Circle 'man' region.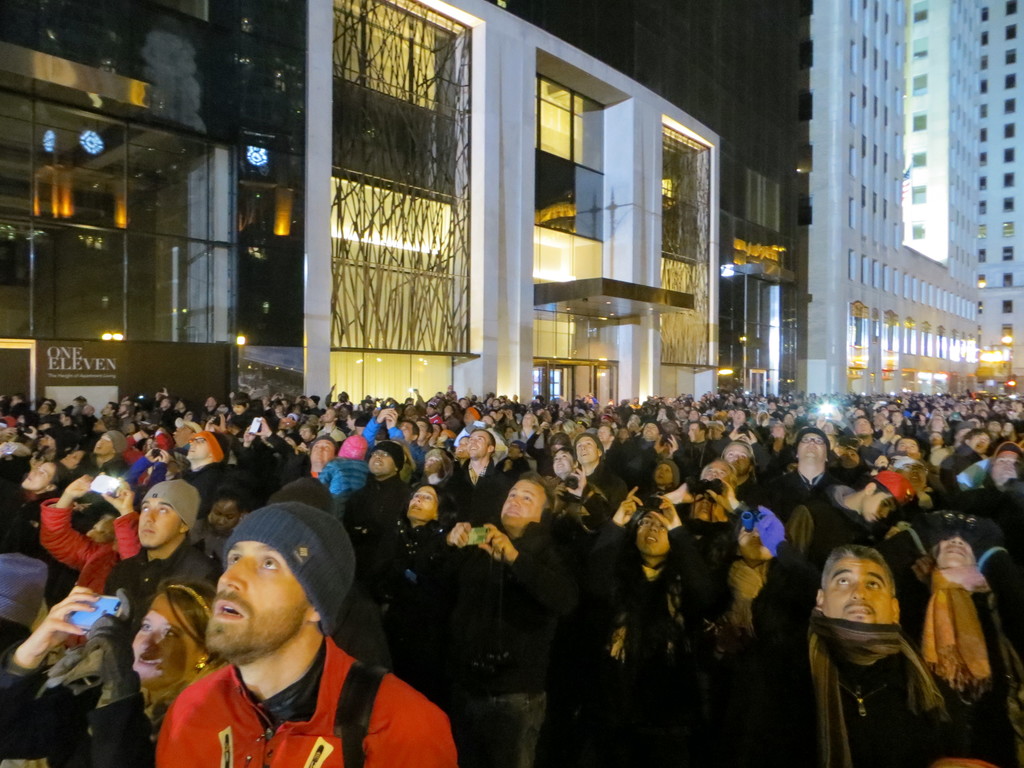
Region: locate(318, 410, 350, 442).
